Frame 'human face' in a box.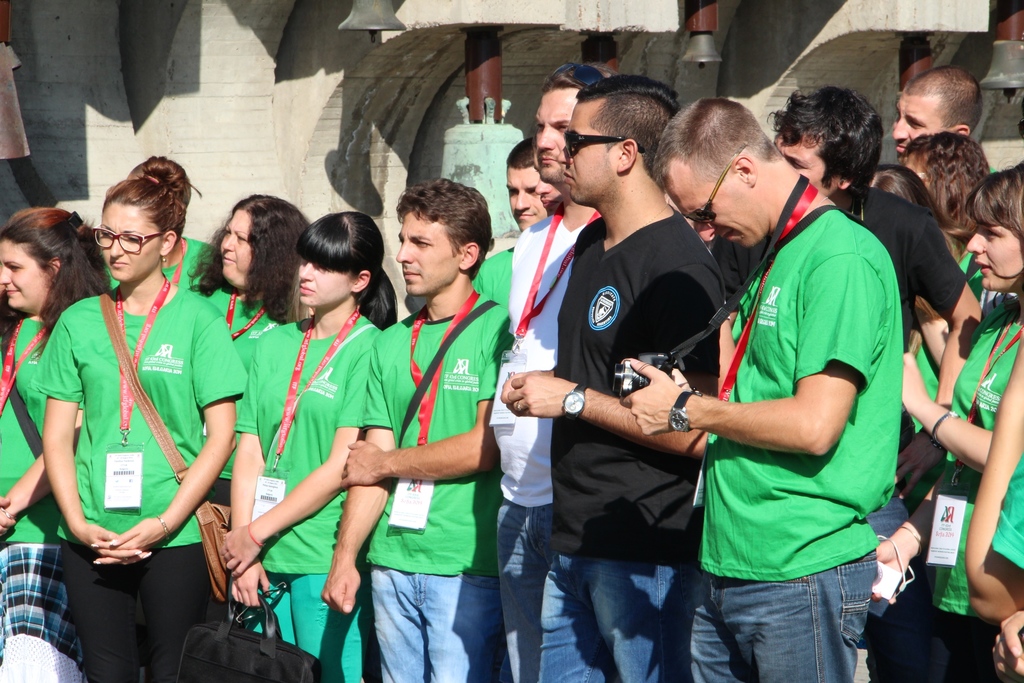
298, 259, 356, 308.
